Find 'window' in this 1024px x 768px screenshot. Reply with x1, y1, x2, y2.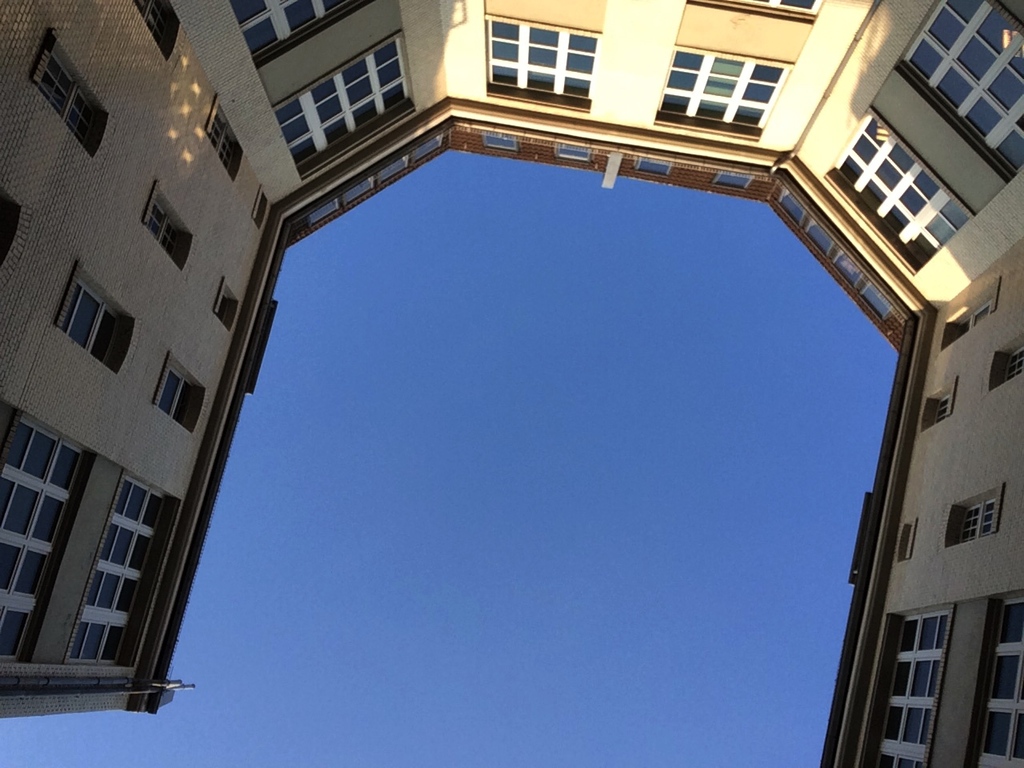
221, 0, 354, 58.
